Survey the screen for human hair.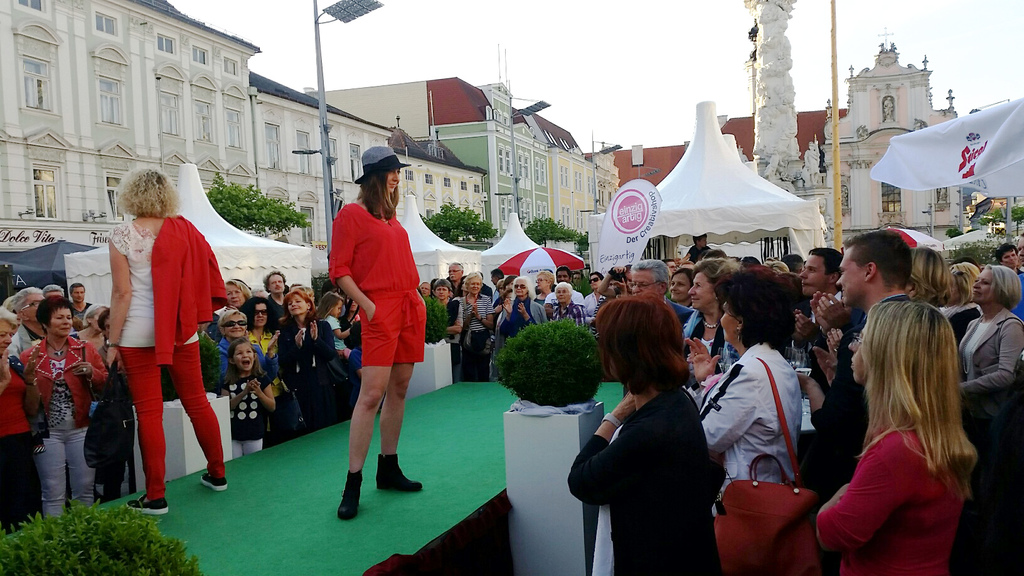
Survey found: 672, 267, 696, 285.
